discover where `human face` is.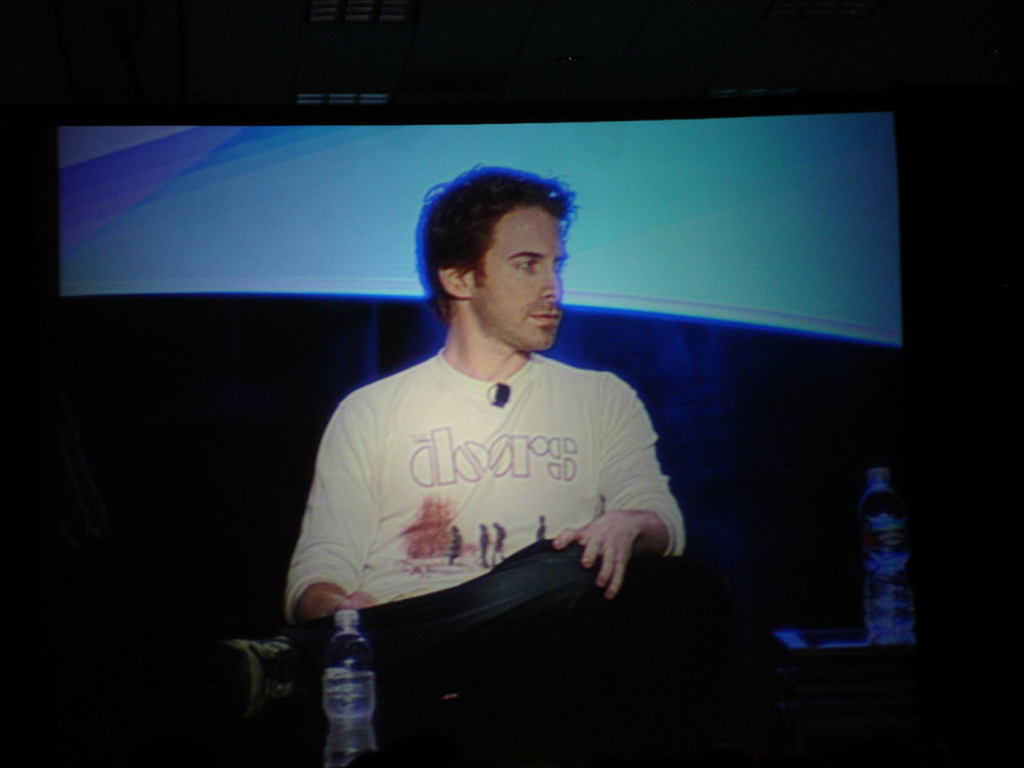
Discovered at detection(473, 201, 562, 350).
